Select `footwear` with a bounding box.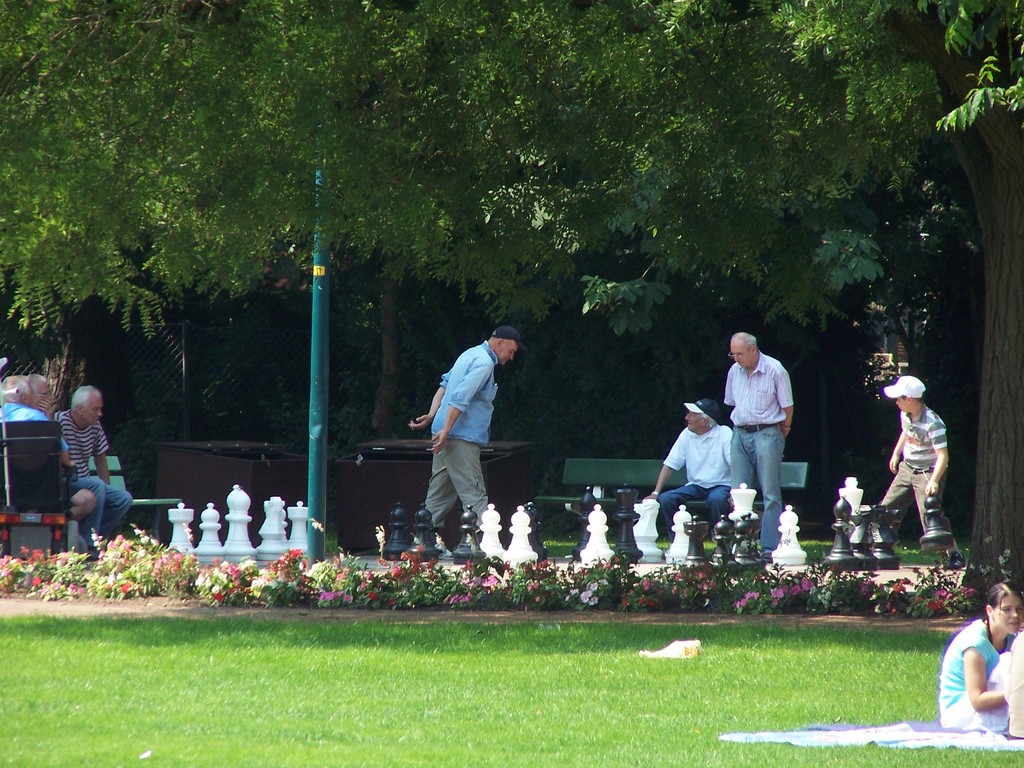
<region>944, 550, 965, 569</region>.
